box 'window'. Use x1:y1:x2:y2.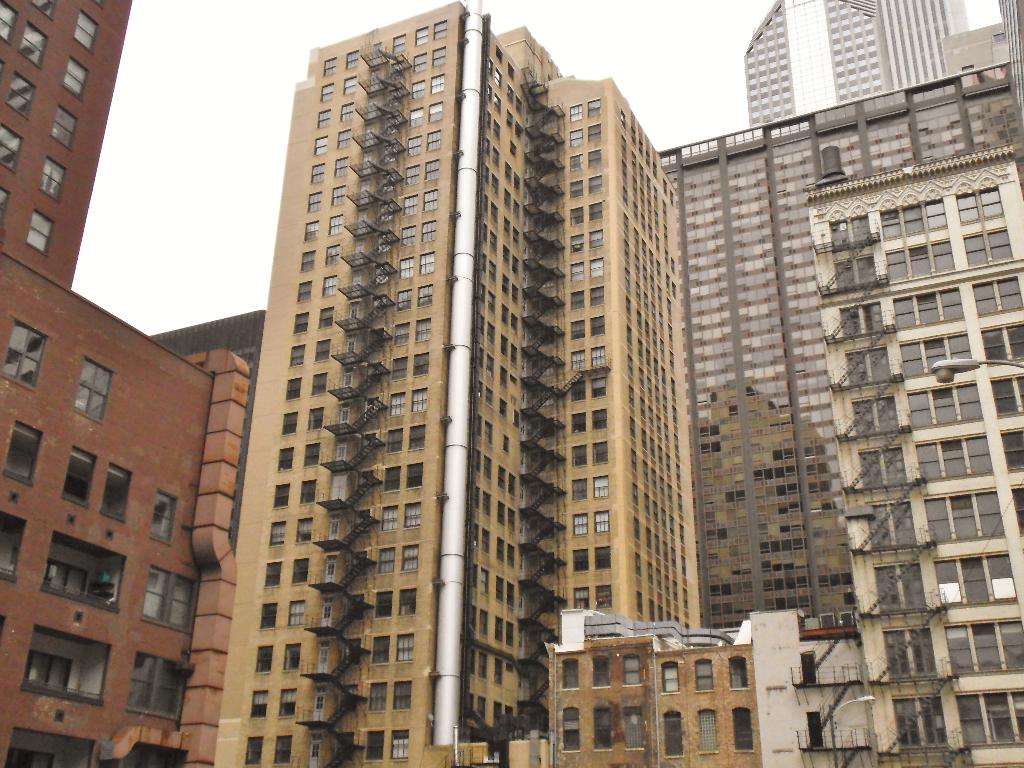
936:550:1023:600.
